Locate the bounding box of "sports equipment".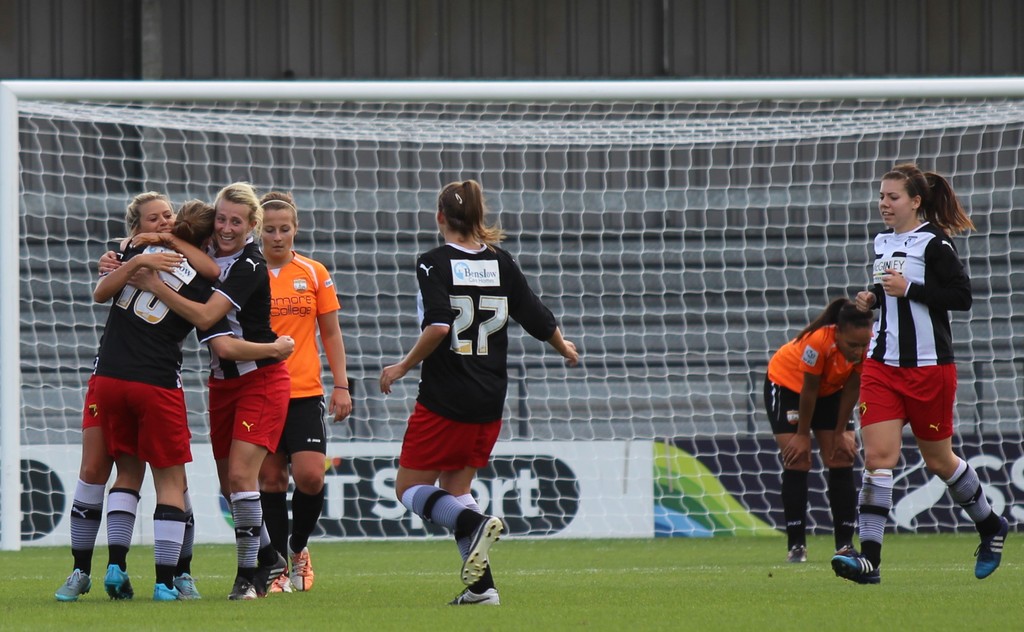
Bounding box: crop(973, 510, 1009, 577).
